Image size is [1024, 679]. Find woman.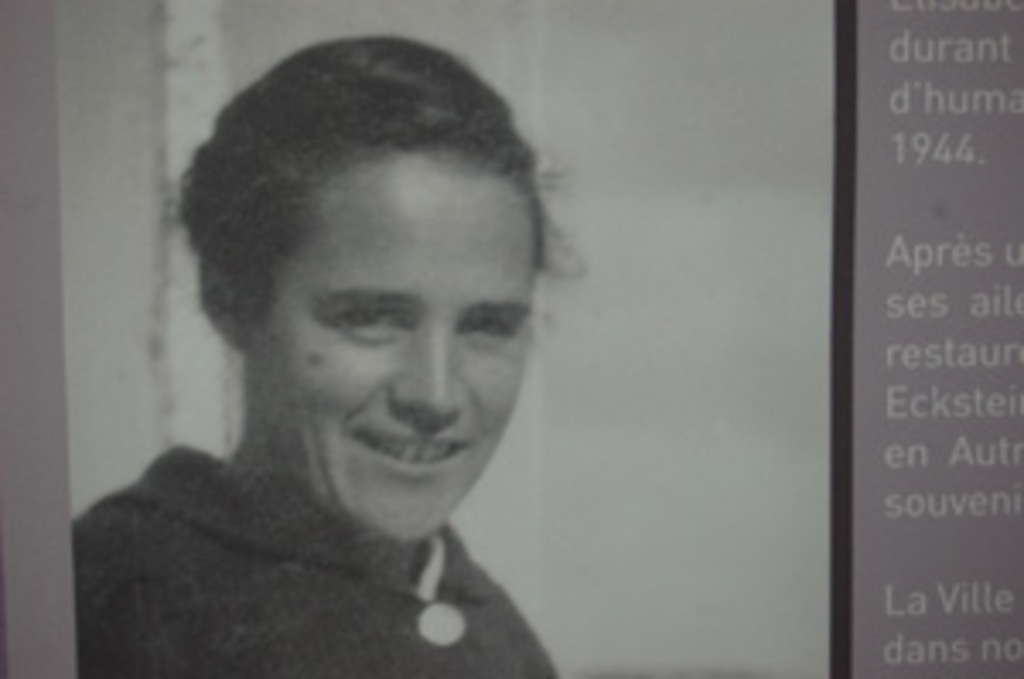
l=41, t=38, r=707, b=678.
